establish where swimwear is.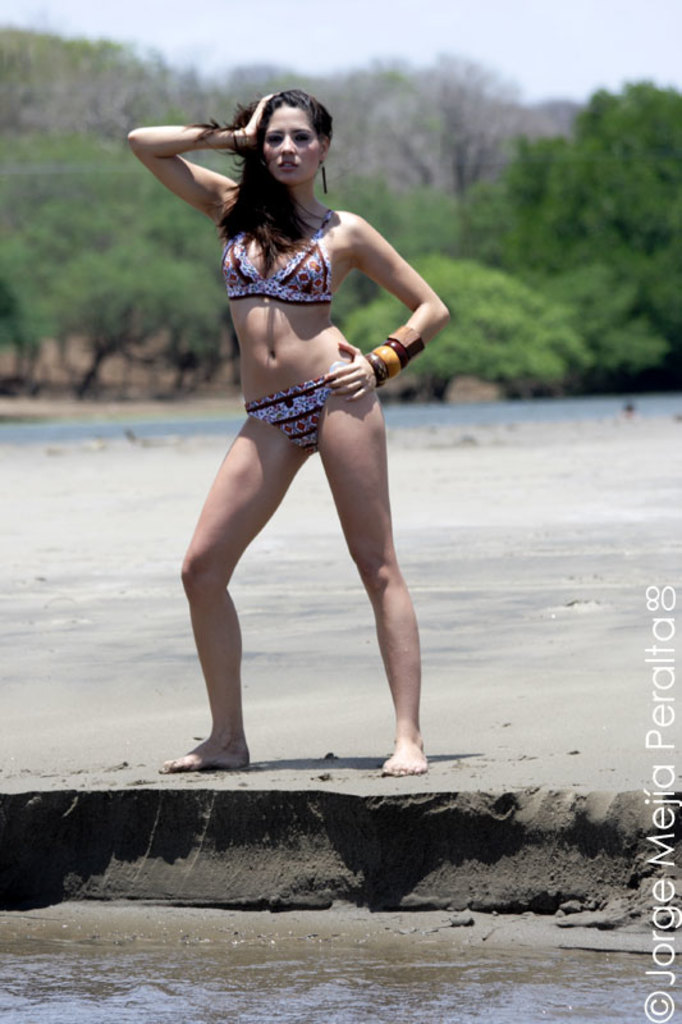
Established at pyautogui.locateOnScreen(241, 361, 337, 454).
